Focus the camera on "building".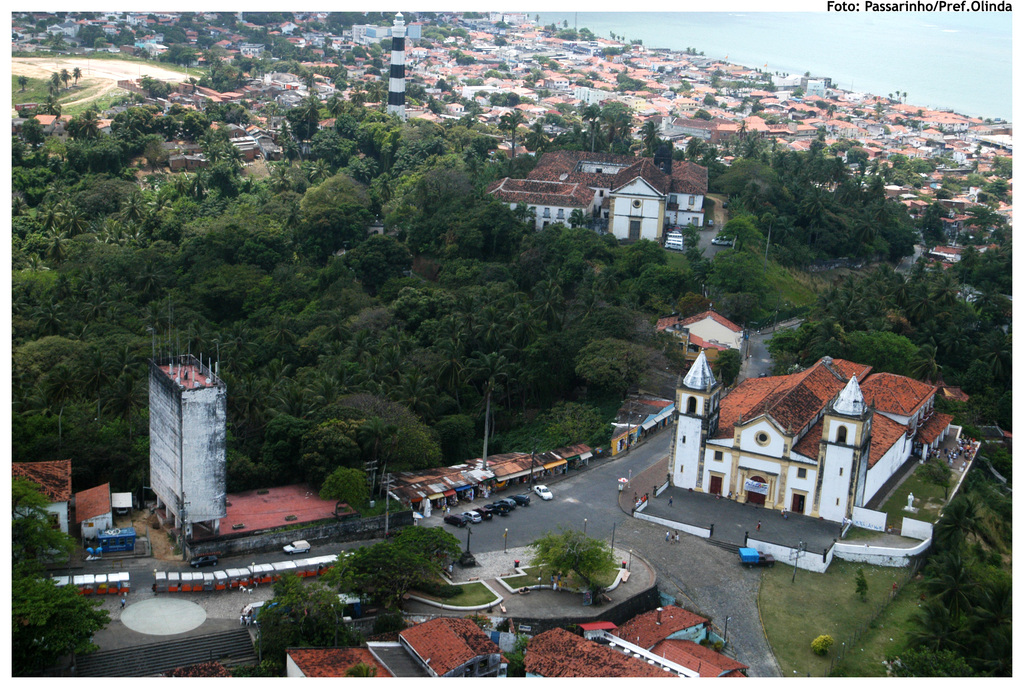
Focus region: rect(519, 599, 751, 681).
